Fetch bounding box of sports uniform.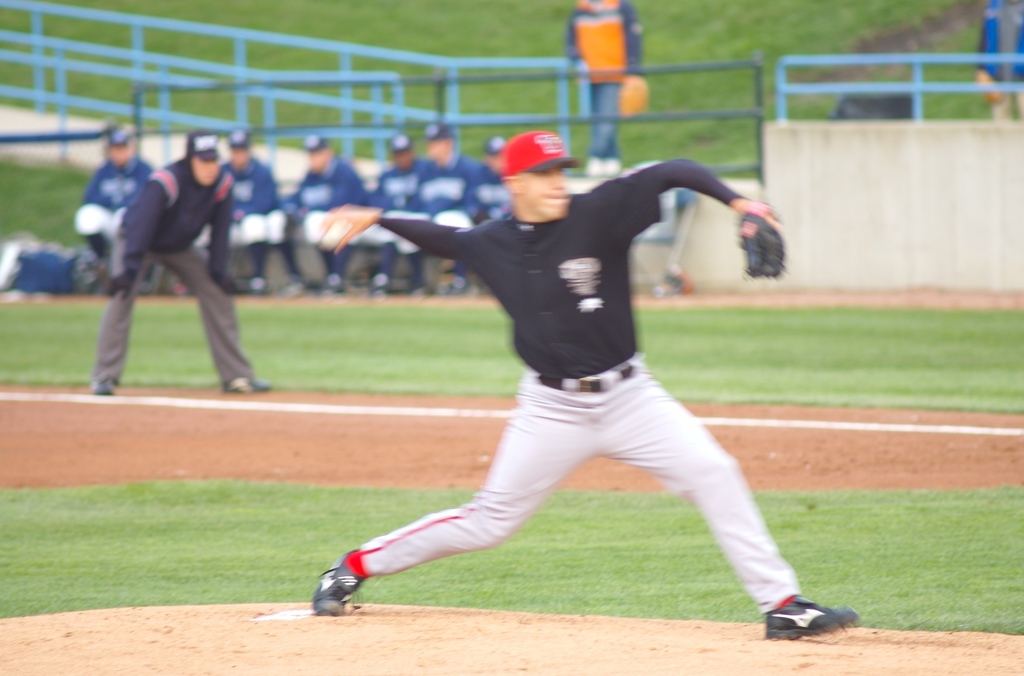
Bbox: [x1=89, y1=131, x2=269, y2=394].
